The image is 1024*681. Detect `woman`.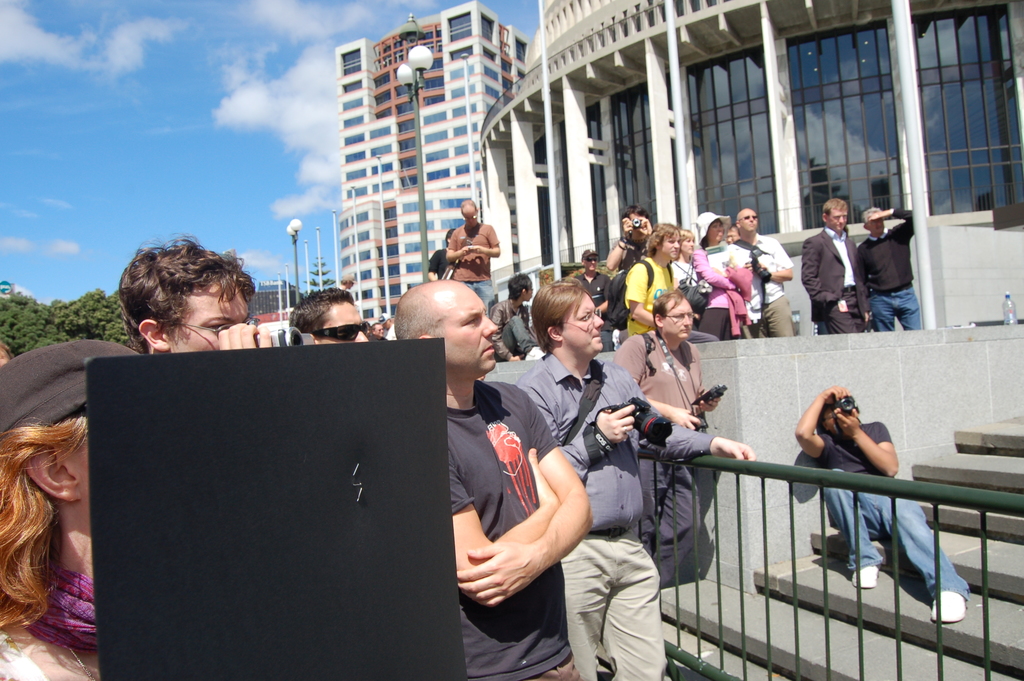
Detection: left=0, top=339, right=139, bottom=680.
